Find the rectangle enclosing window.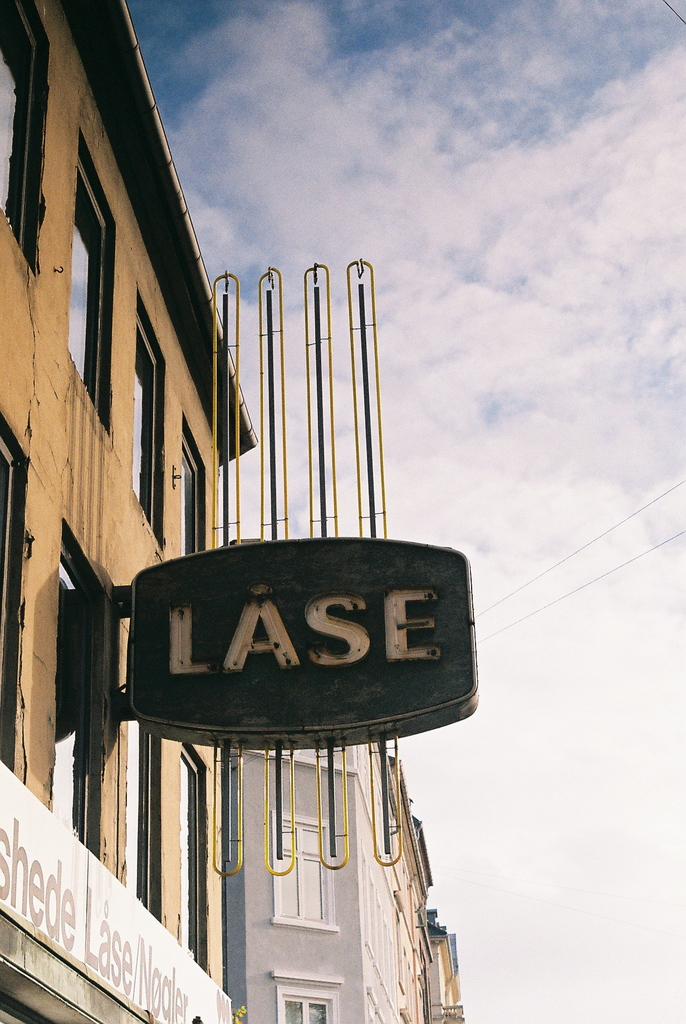
[176, 412, 212, 556].
